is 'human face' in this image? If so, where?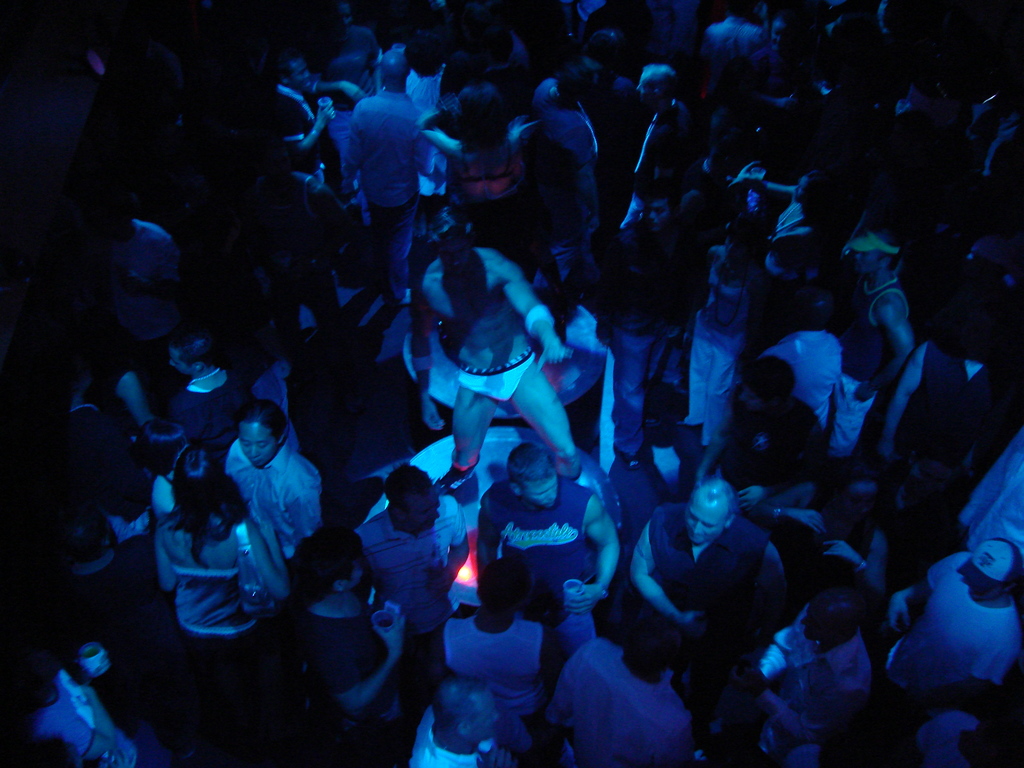
Yes, at Rect(469, 691, 502, 739).
